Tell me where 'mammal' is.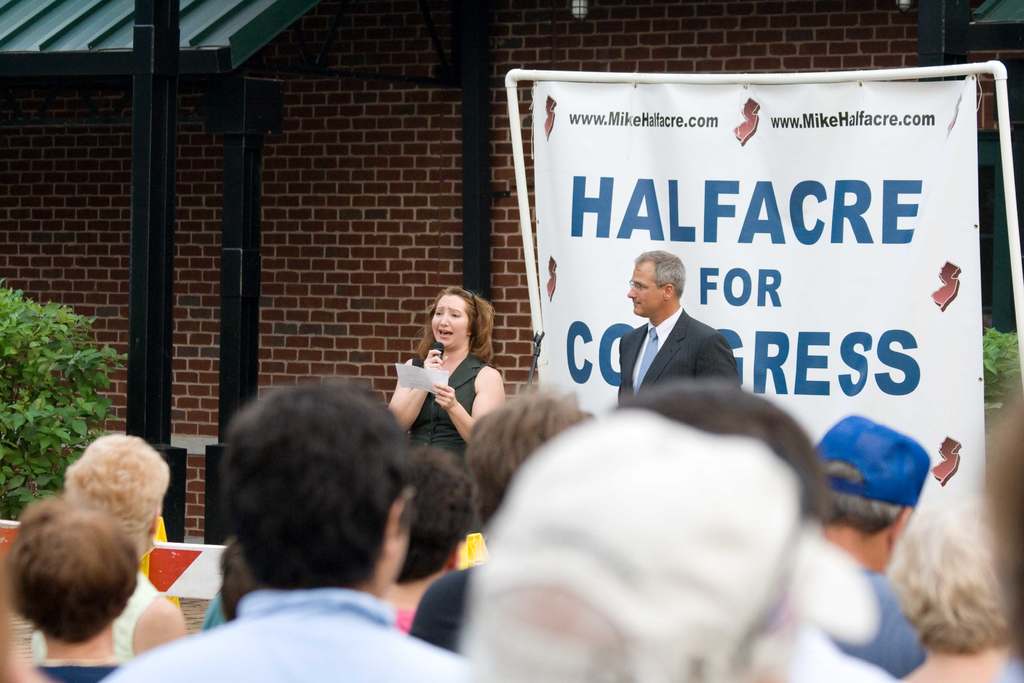
'mammal' is at x1=412, y1=379, x2=598, y2=654.
